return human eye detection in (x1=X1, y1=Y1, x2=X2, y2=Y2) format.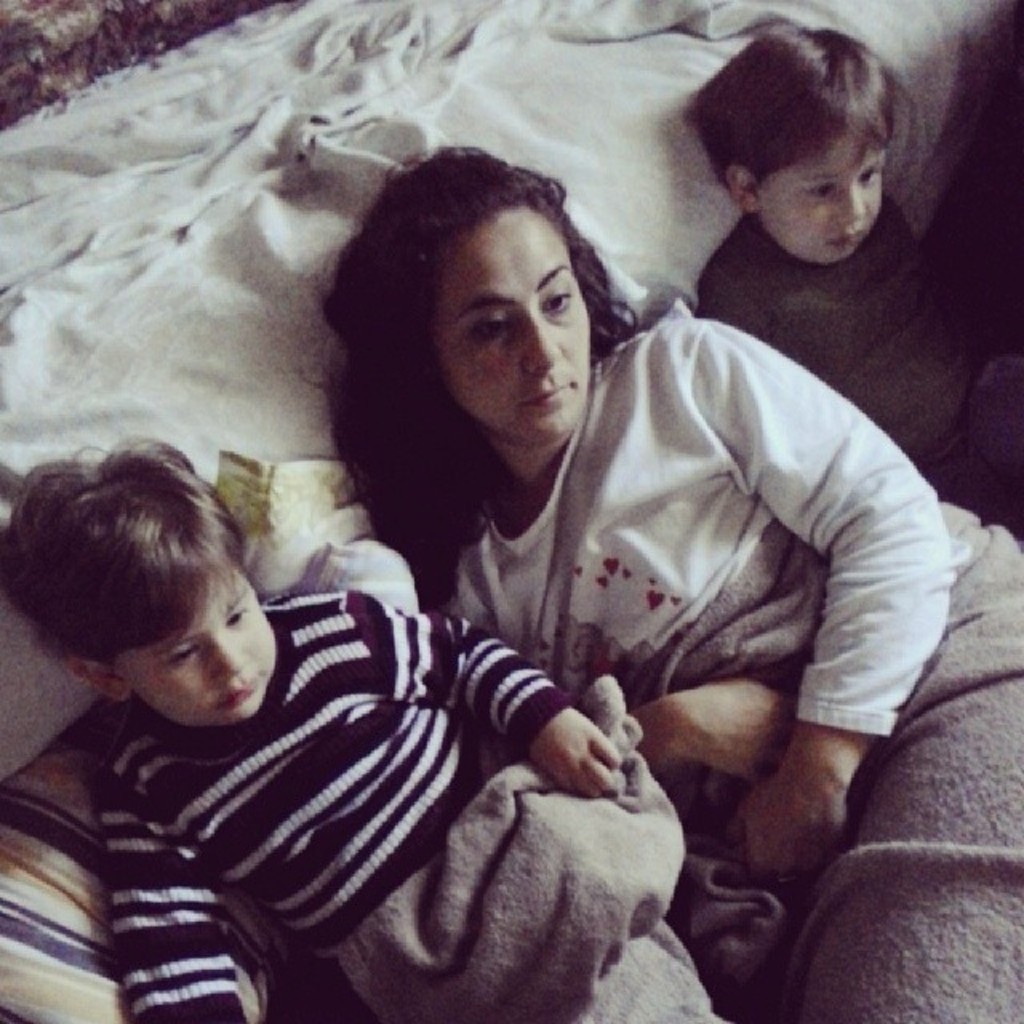
(x1=464, y1=317, x2=507, y2=346).
